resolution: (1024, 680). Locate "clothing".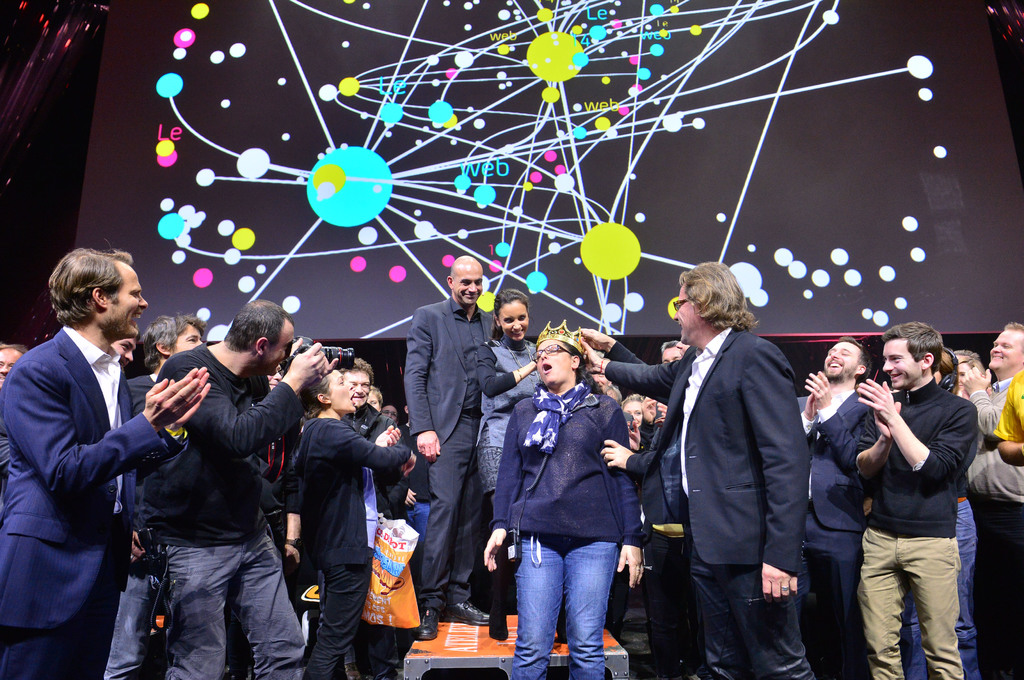
detection(687, 541, 804, 679).
